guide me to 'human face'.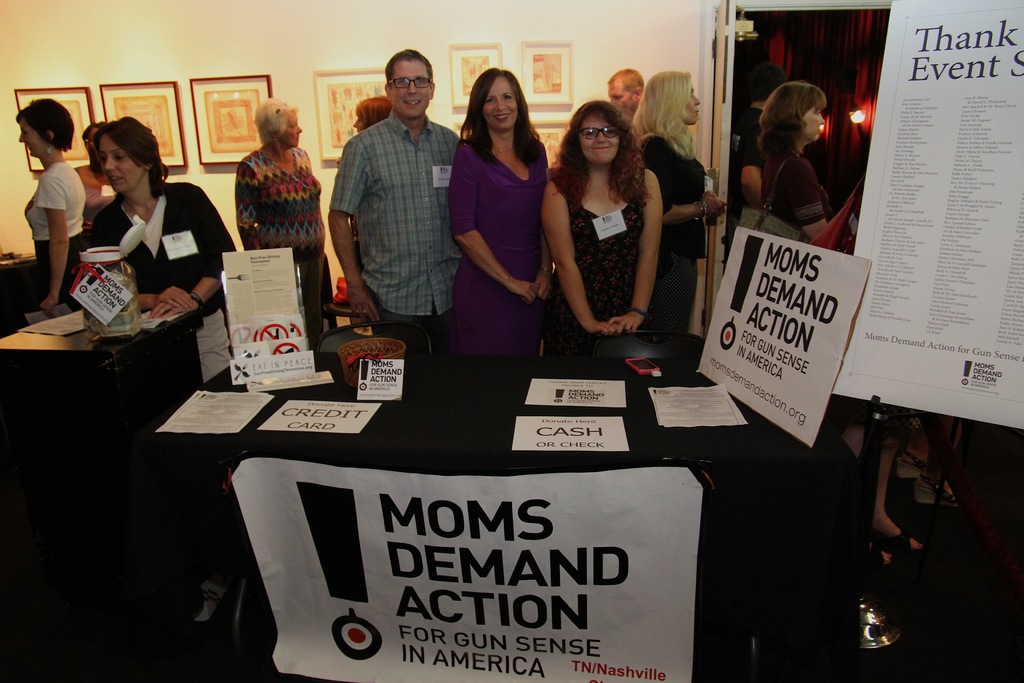
Guidance: BBox(580, 115, 617, 161).
